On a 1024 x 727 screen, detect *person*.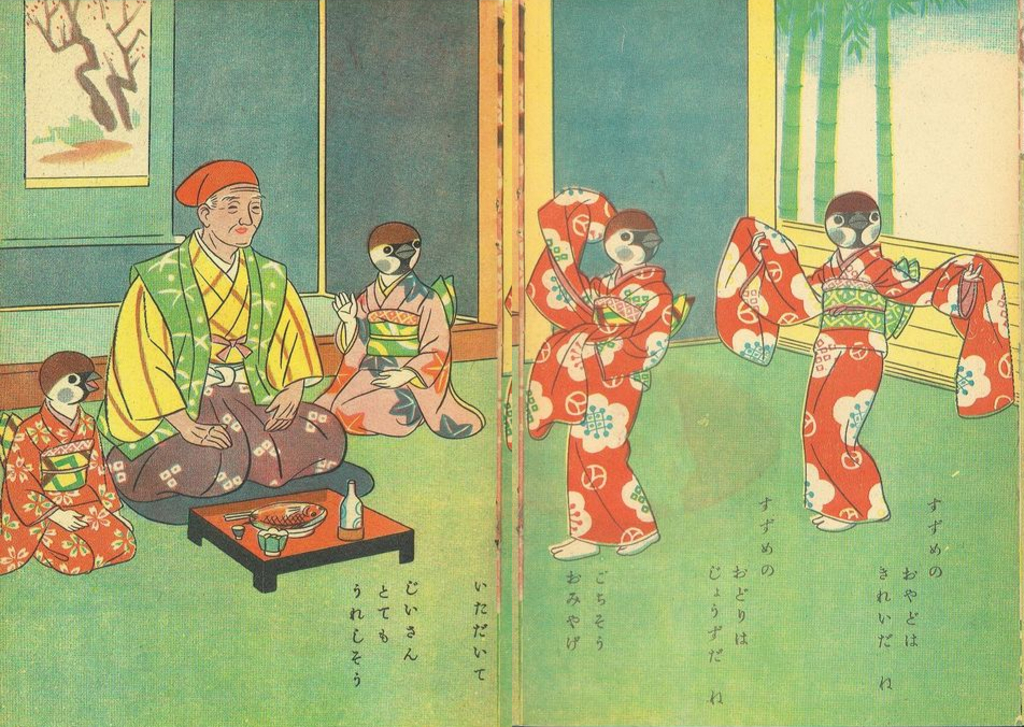
x1=97 y1=153 x2=354 y2=496.
